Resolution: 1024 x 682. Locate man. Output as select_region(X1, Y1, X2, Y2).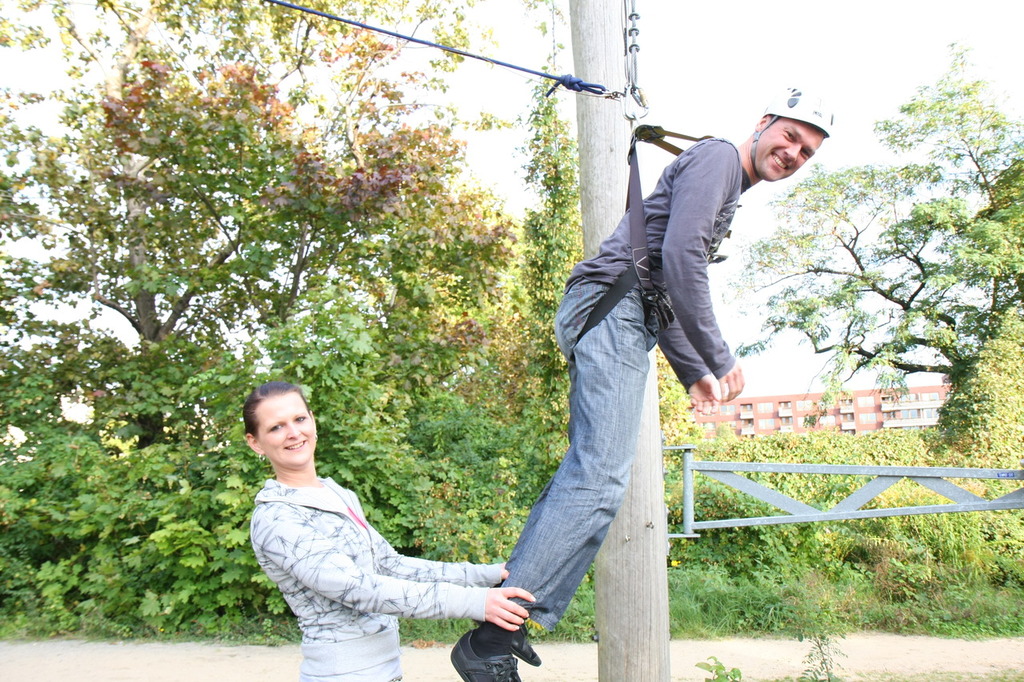
select_region(447, 92, 850, 676).
